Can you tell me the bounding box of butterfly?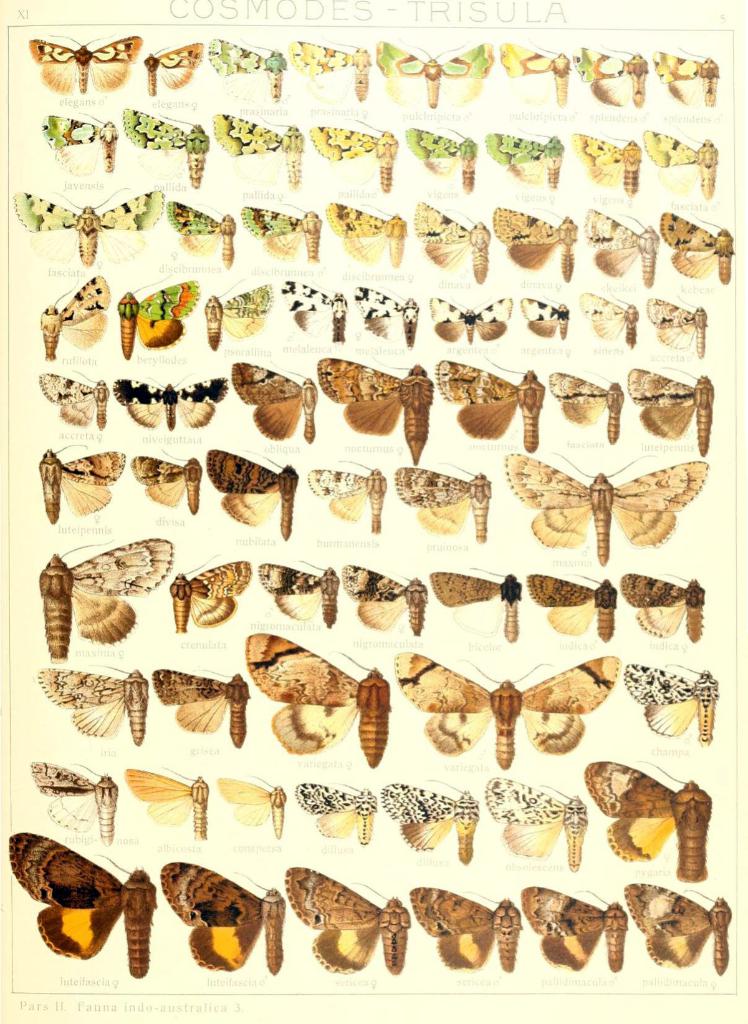
[40,374,105,433].
